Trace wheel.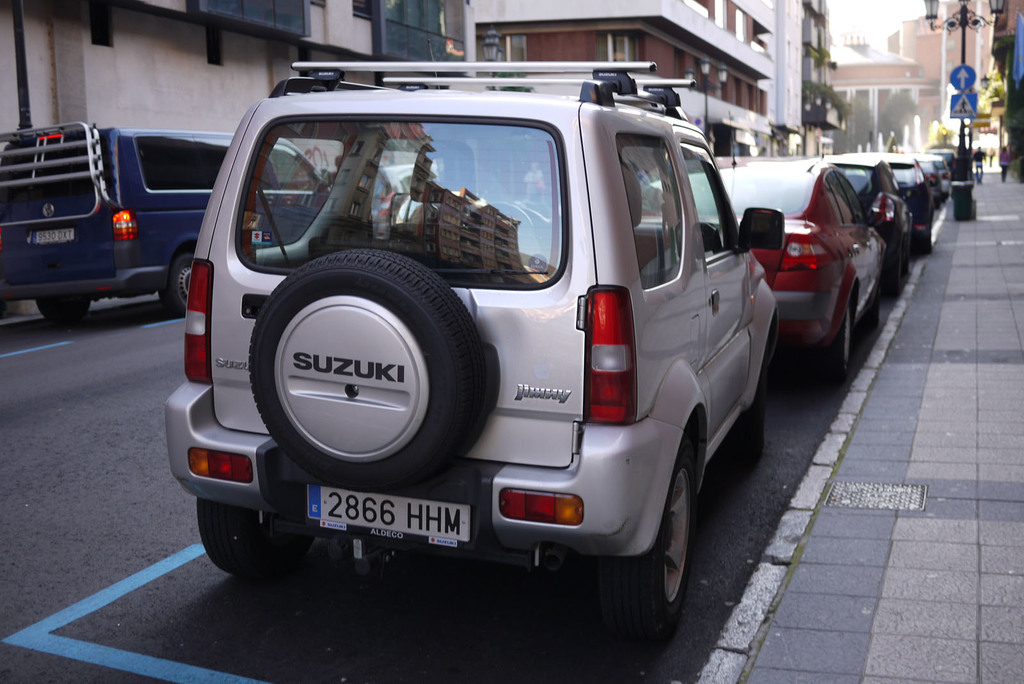
Traced to left=824, top=310, right=851, bottom=389.
